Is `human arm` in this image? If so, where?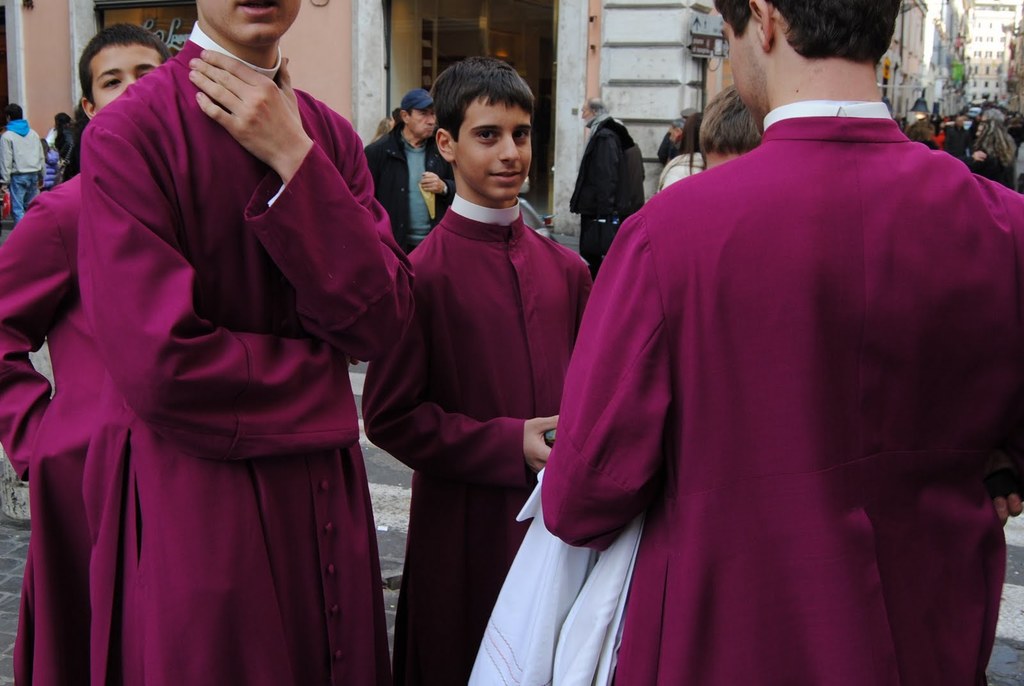
Yes, at (415, 168, 456, 197).
